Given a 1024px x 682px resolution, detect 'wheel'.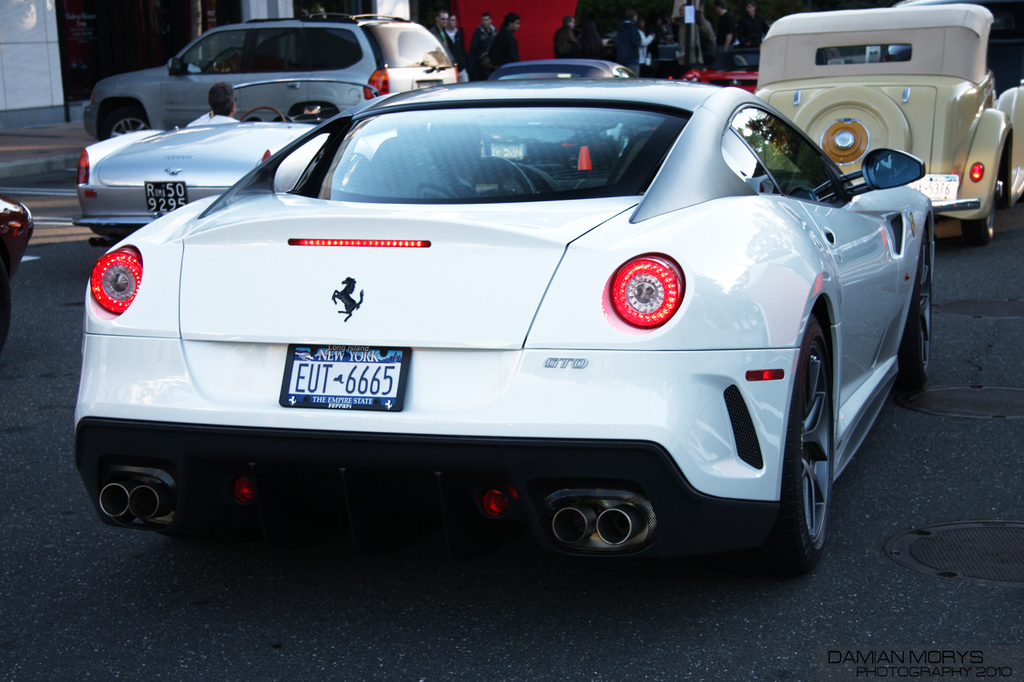
bbox=[777, 276, 851, 584].
